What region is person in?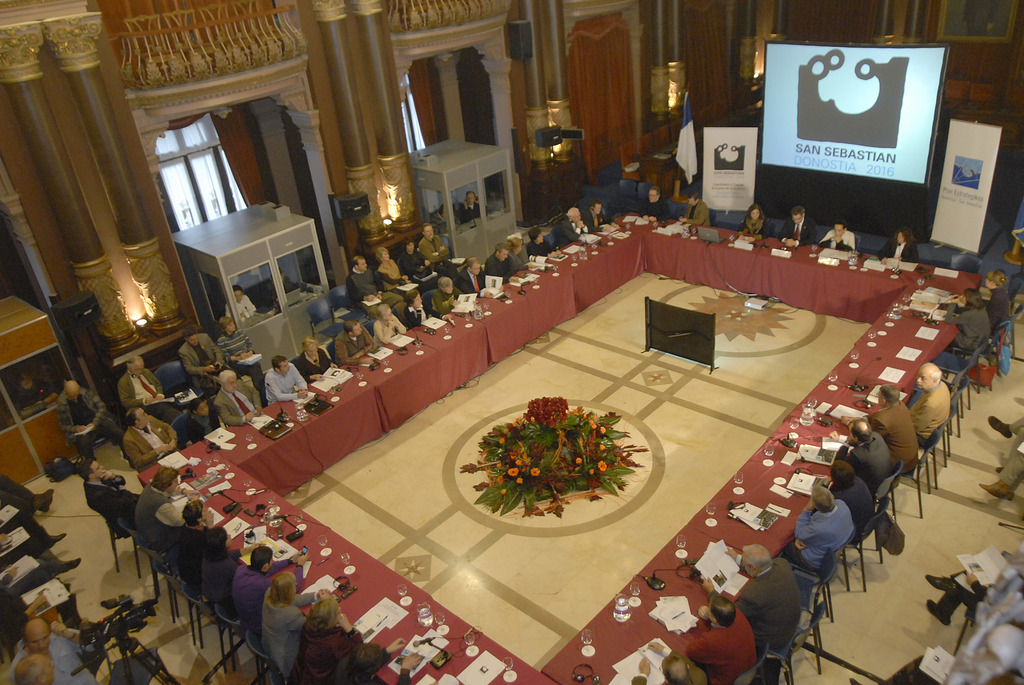
{"x1": 835, "y1": 416, "x2": 895, "y2": 495}.
